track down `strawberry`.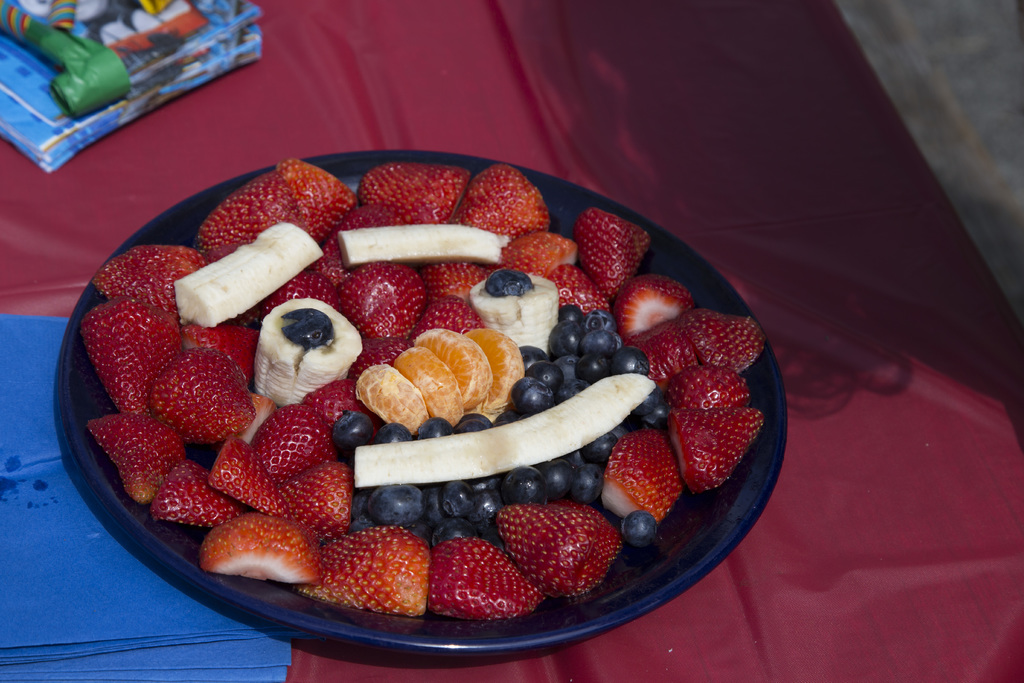
Tracked to l=143, t=349, r=241, b=438.
